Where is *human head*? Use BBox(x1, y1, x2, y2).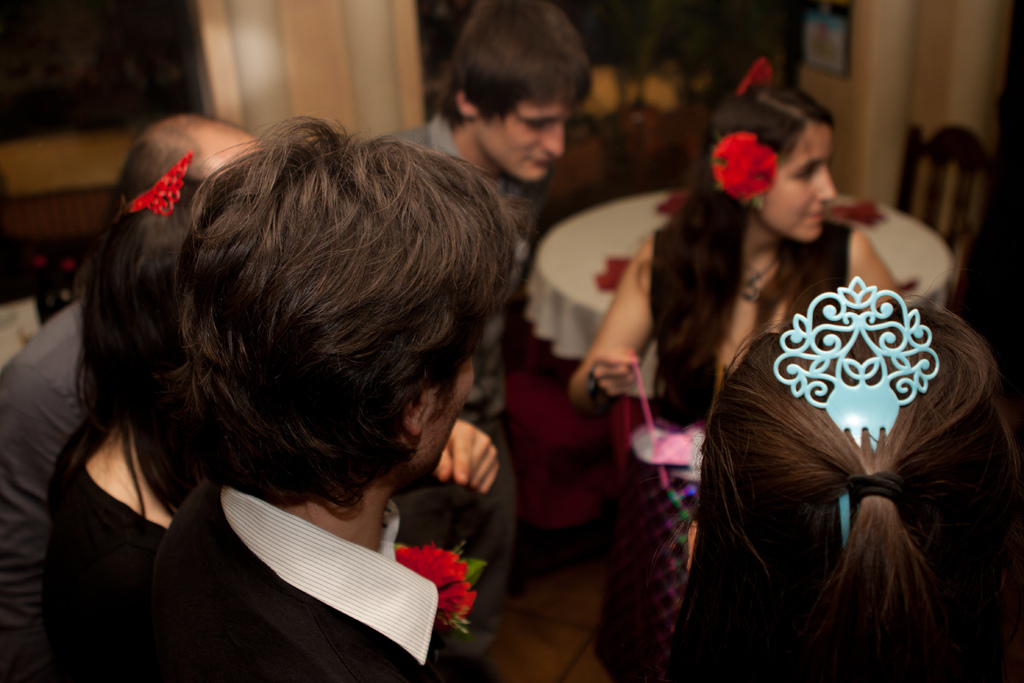
BBox(106, 179, 200, 398).
